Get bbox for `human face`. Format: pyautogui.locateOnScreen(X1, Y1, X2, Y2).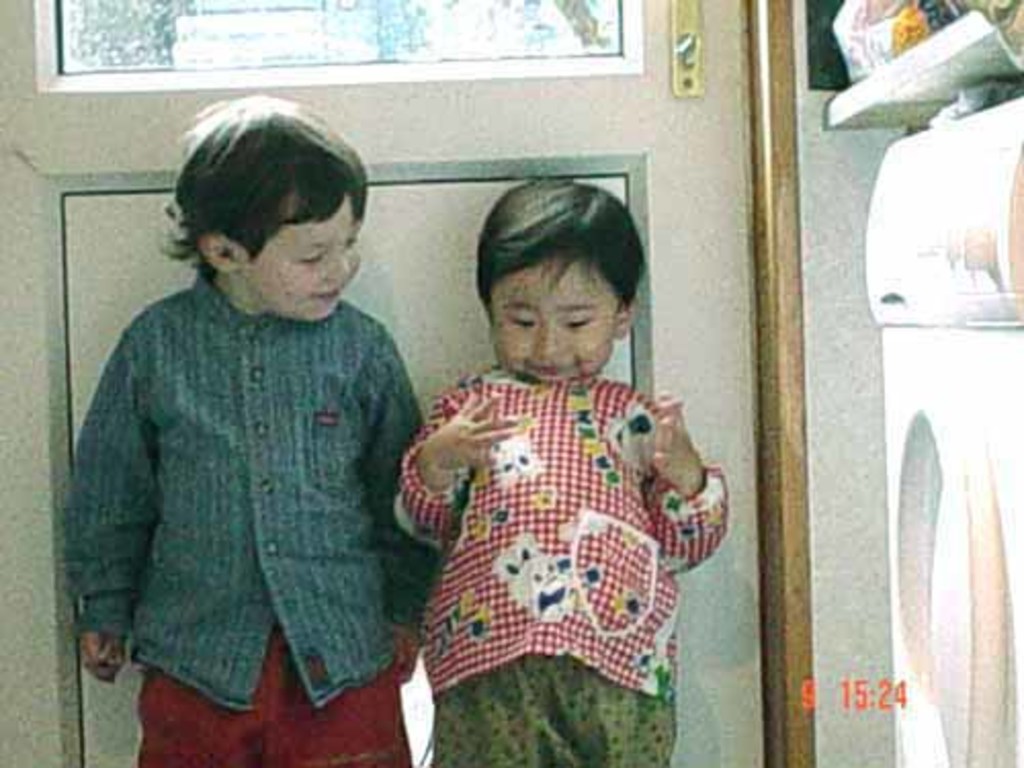
pyautogui.locateOnScreen(479, 250, 625, 383).
